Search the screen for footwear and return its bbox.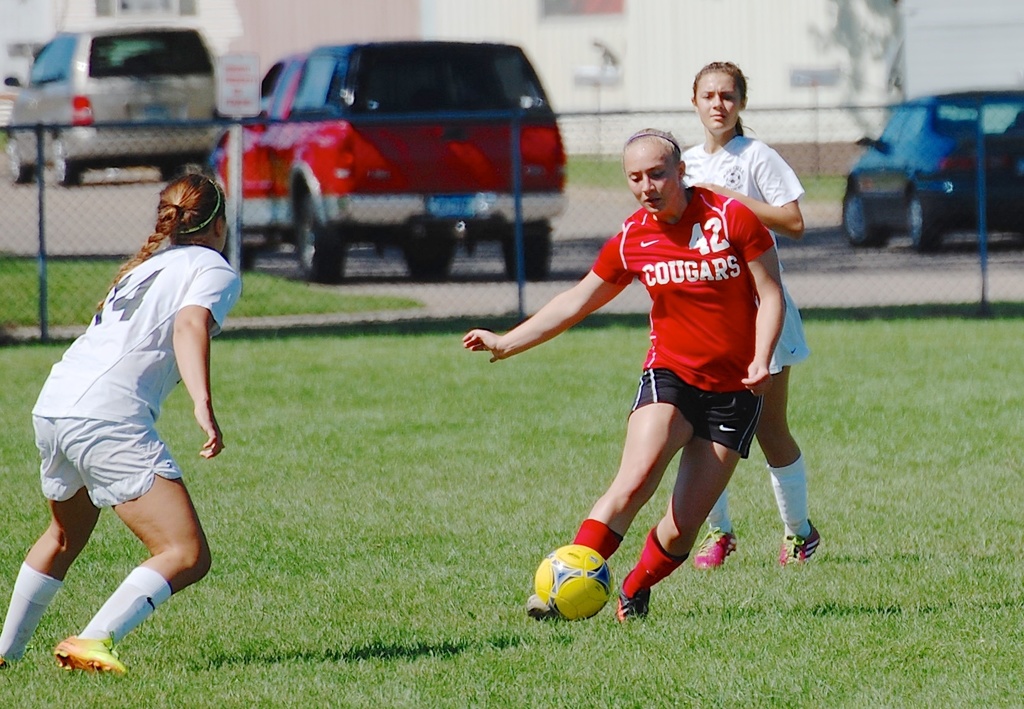
Found: select_region(616, 572, 648, 626).
